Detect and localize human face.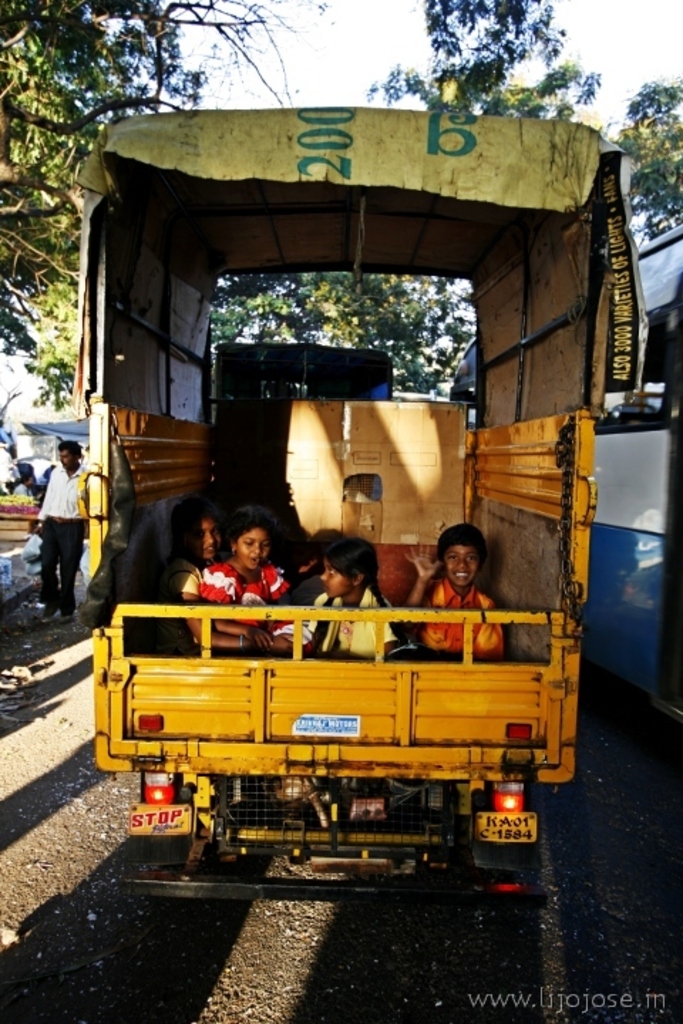
Localized at (239, 529, 269, 572).
